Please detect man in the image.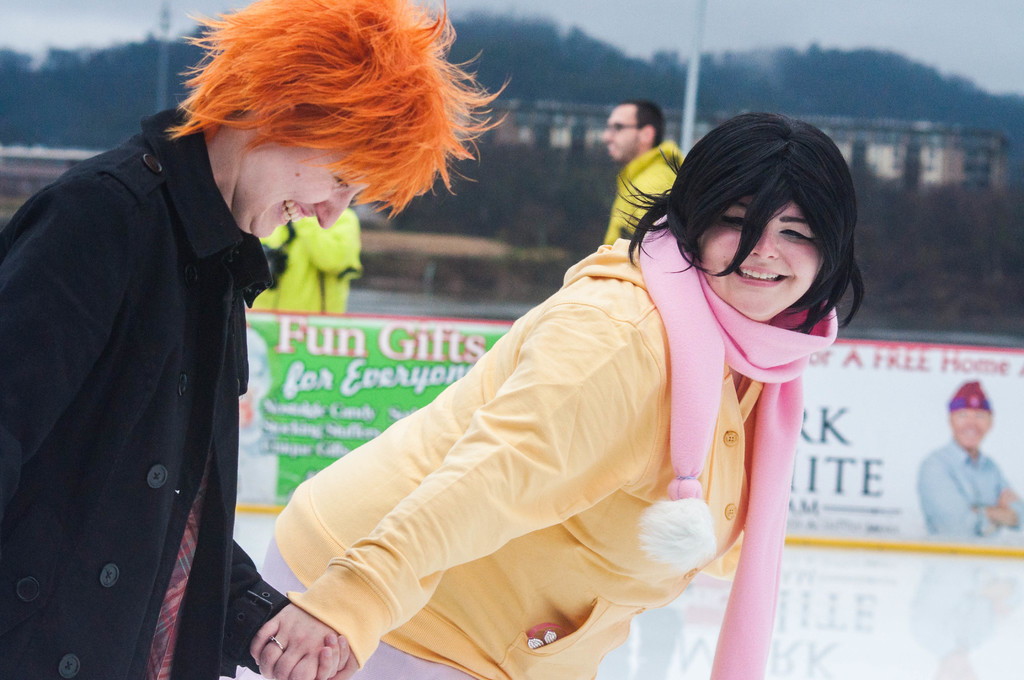
(0,0,516,679).
